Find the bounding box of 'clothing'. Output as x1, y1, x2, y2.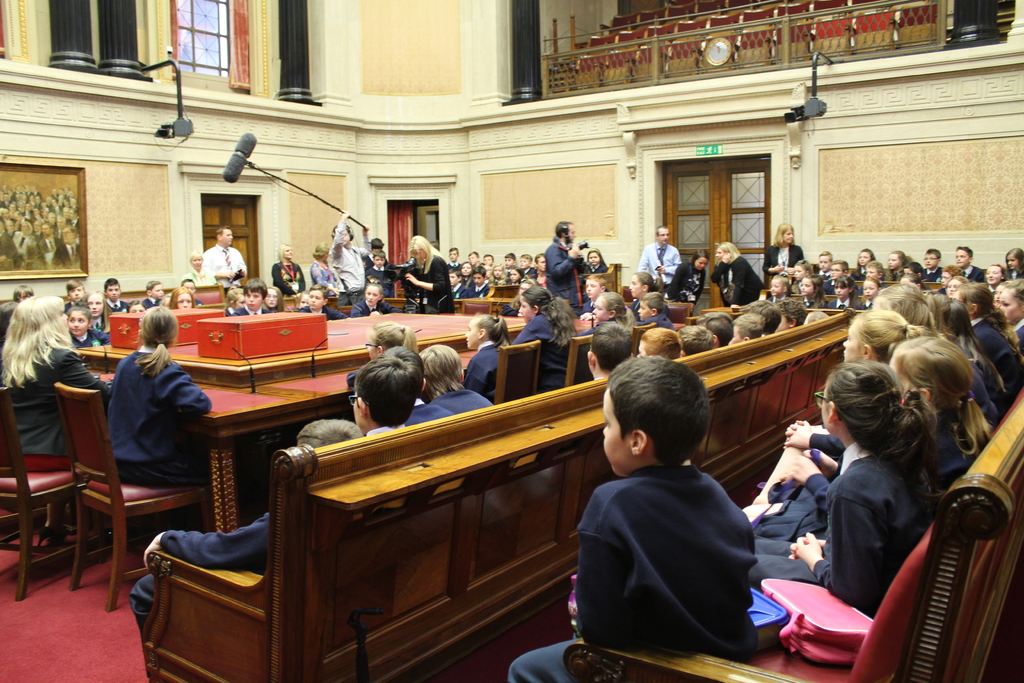
328, 226, 363, 296.
